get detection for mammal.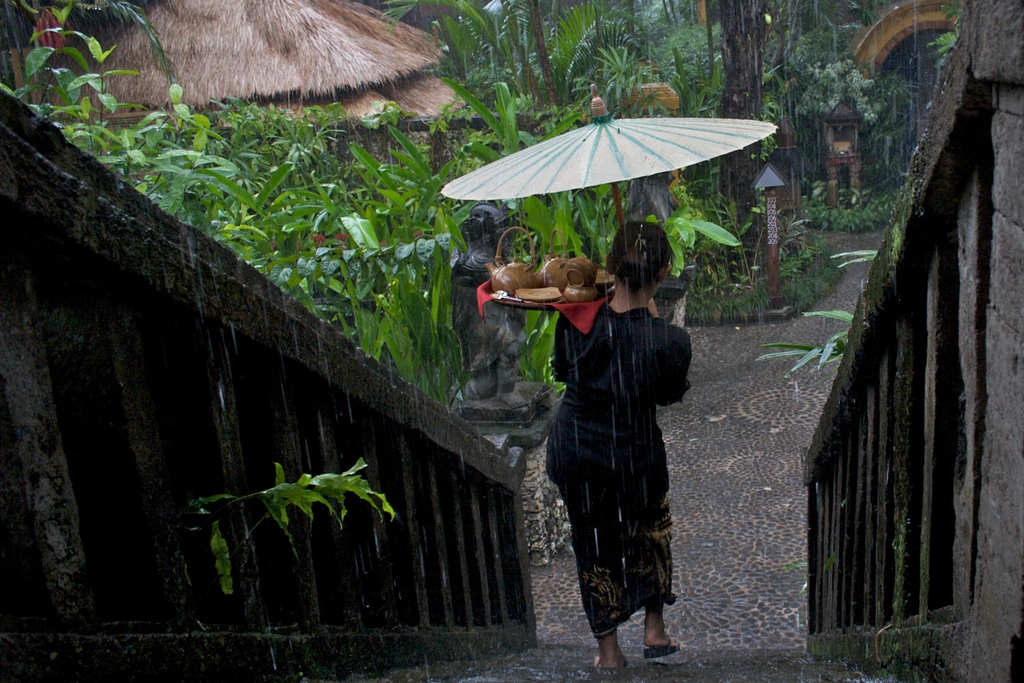
Detection: [457, 202, 528, 401].
